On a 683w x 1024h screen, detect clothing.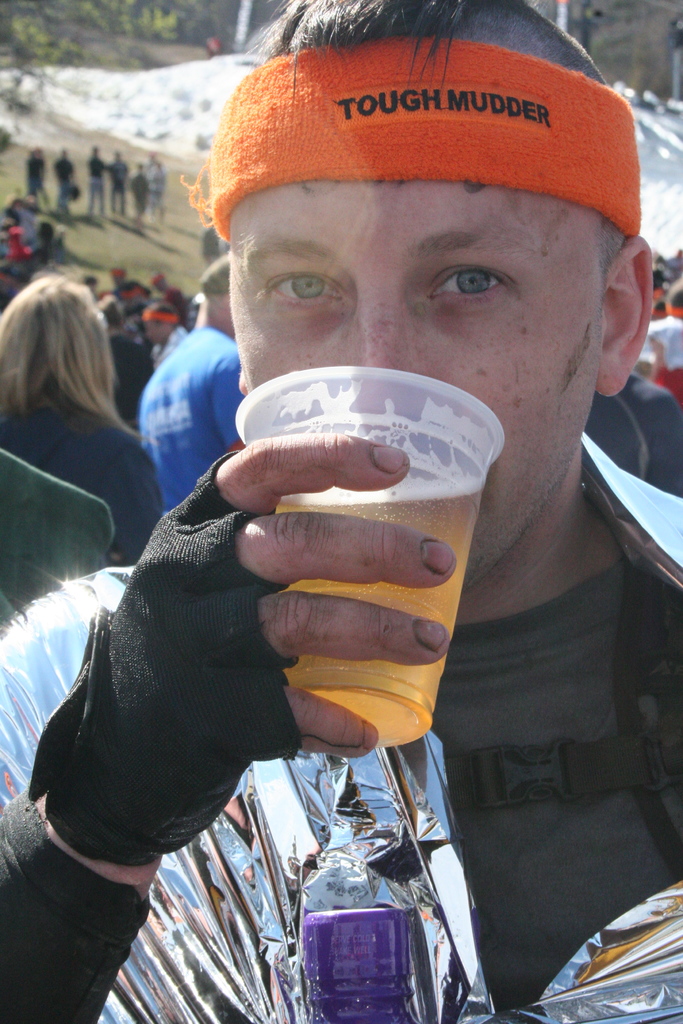
l=0, t=434, r=682, b=1023.
